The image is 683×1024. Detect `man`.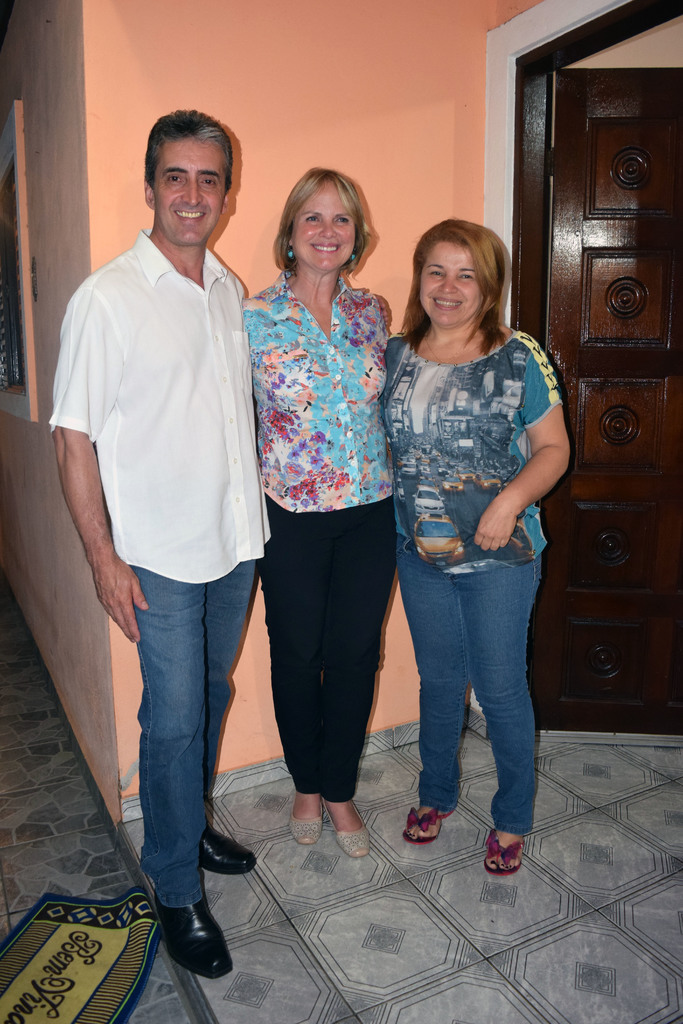
Detection: x1=45 y1=113 x2=290 y2=933.
